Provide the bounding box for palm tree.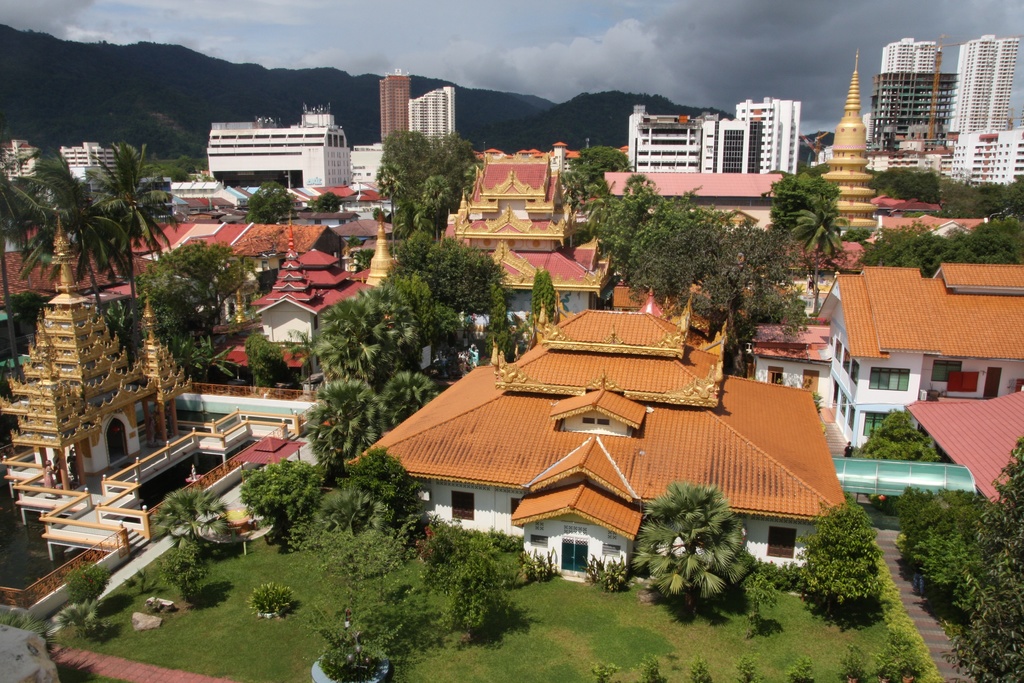
<box>625,484,755,604</box>.
